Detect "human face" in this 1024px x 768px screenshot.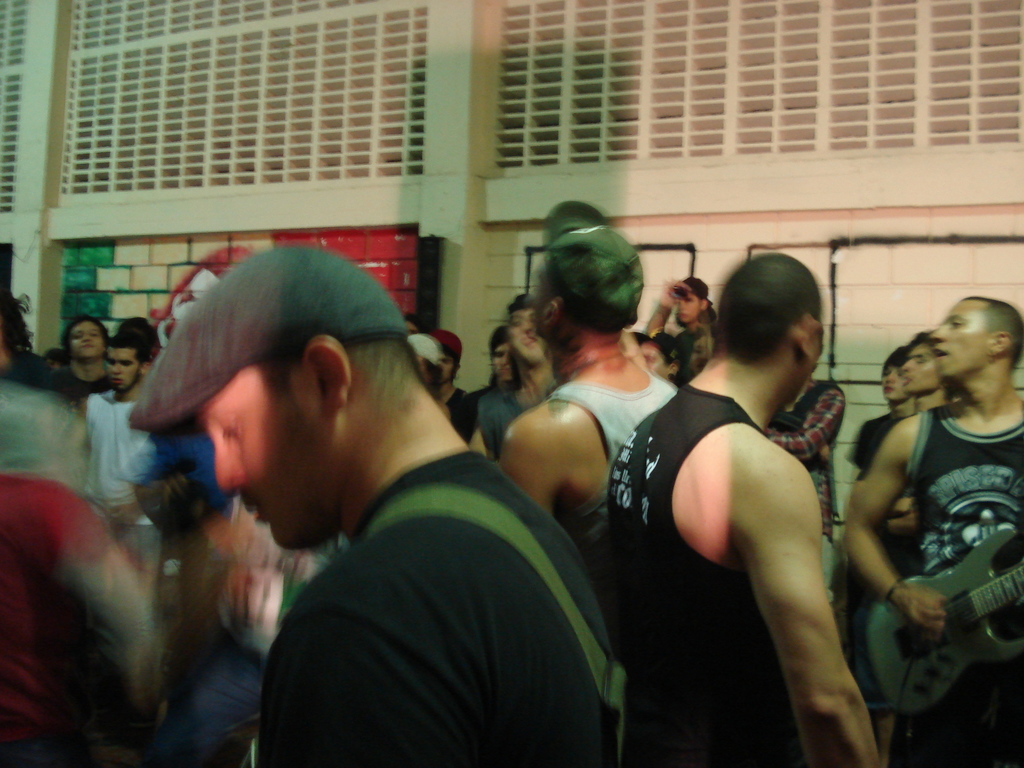
Detection: 886, 371, 900, 402.
